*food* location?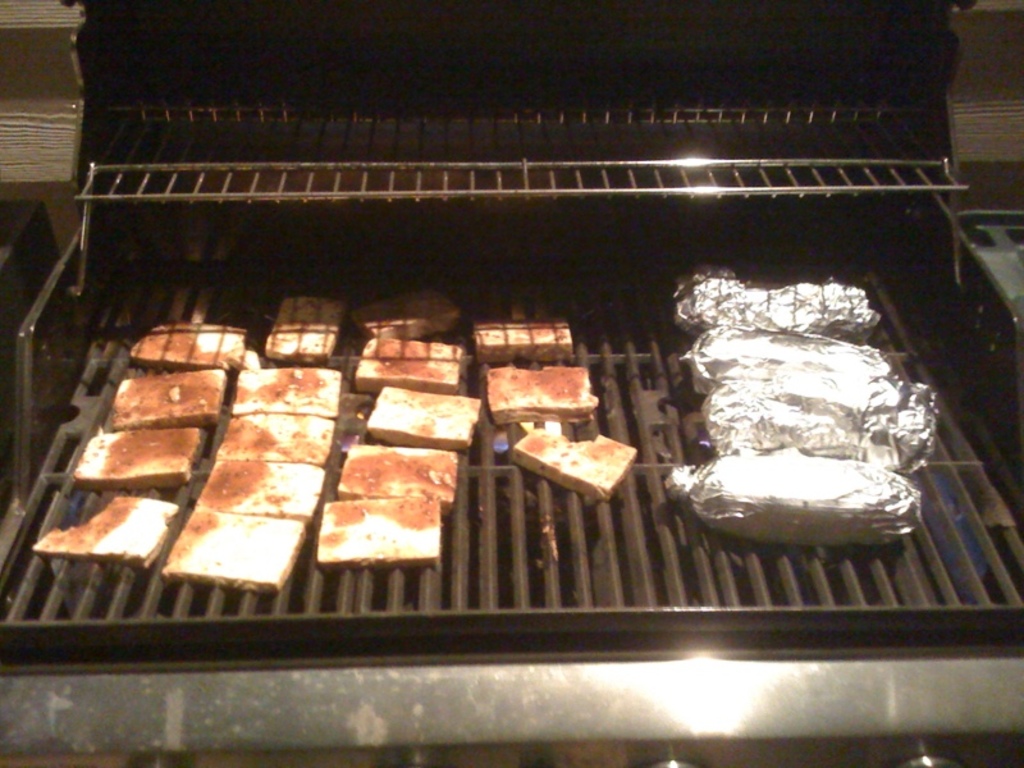
select_region(511, 421, 636, 500)
